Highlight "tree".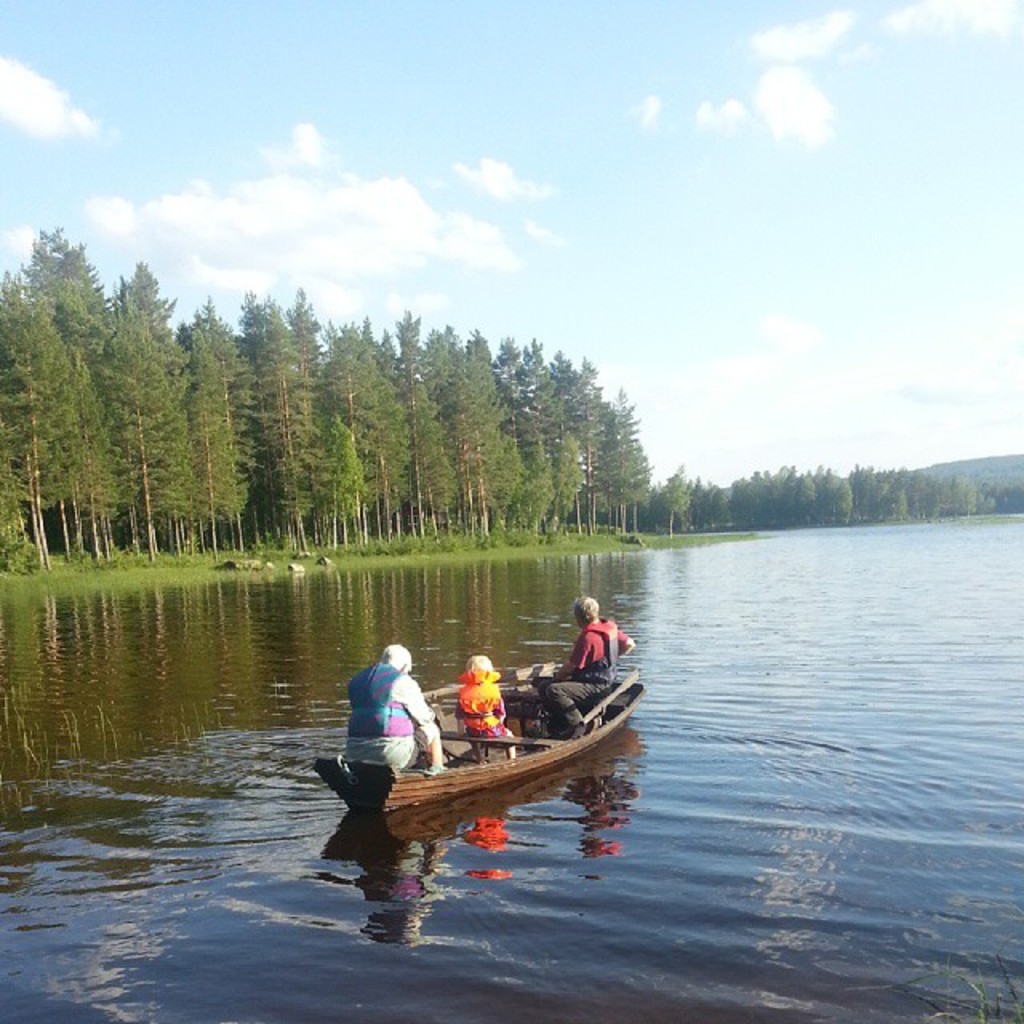
Highlighted region: region(650, 461, 712, 525).
